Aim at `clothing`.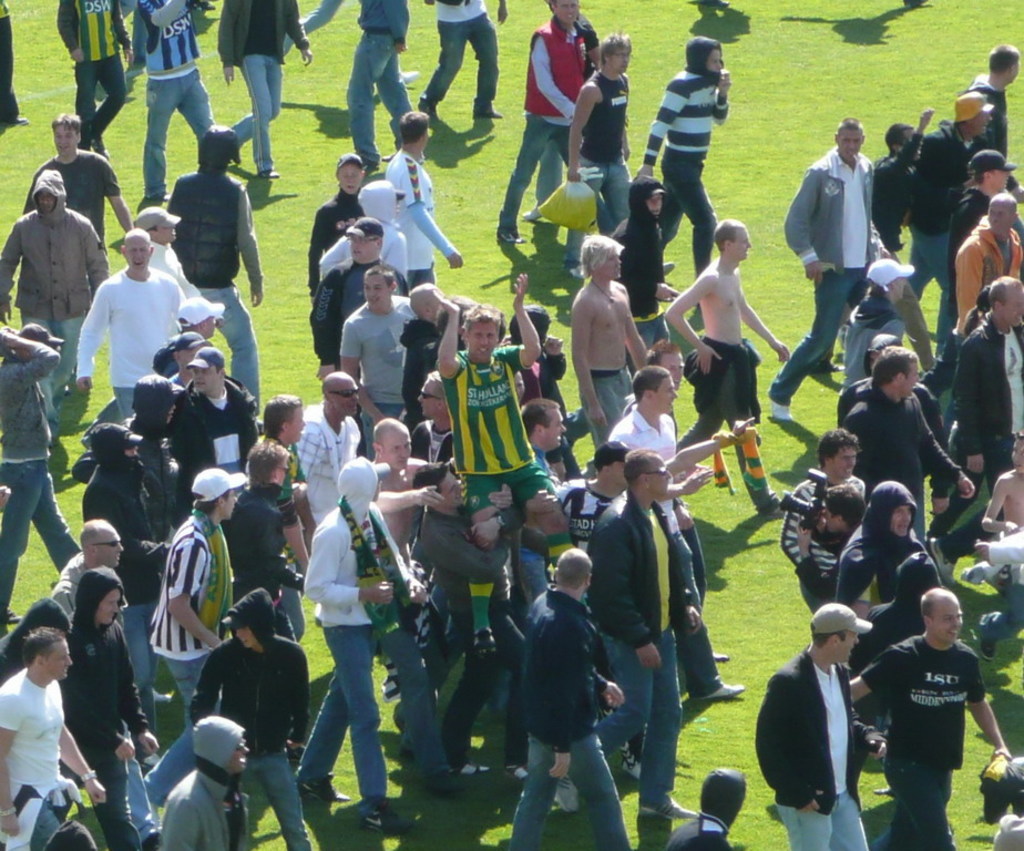
Aimed at {"x1": 411, "y1": 505, "x2": 502, "y2": 689}.
